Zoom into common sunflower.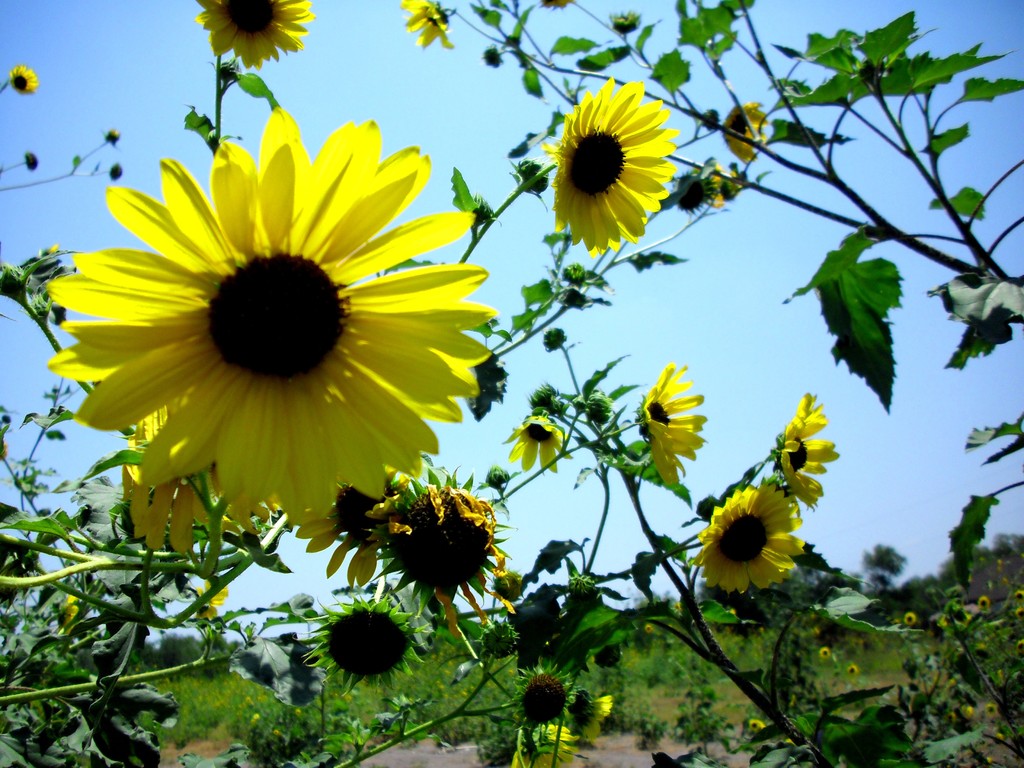
Zoom target: {"x1": 778, "y1": 396, "x2": 847, "y2": 509}.
